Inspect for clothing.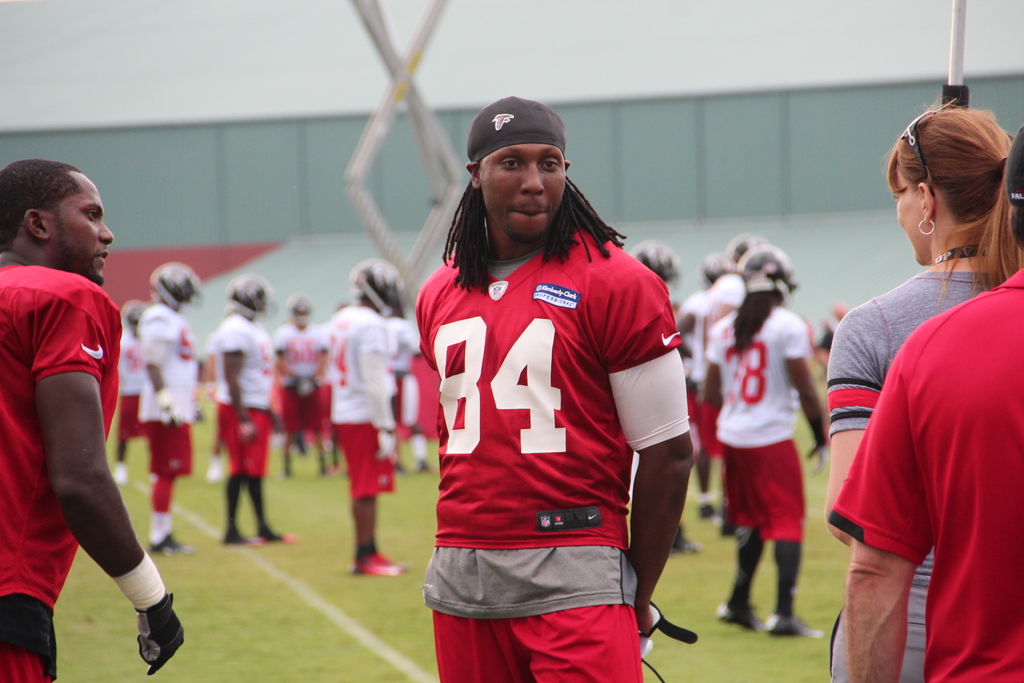
Inspection: [275,318,327,443].
